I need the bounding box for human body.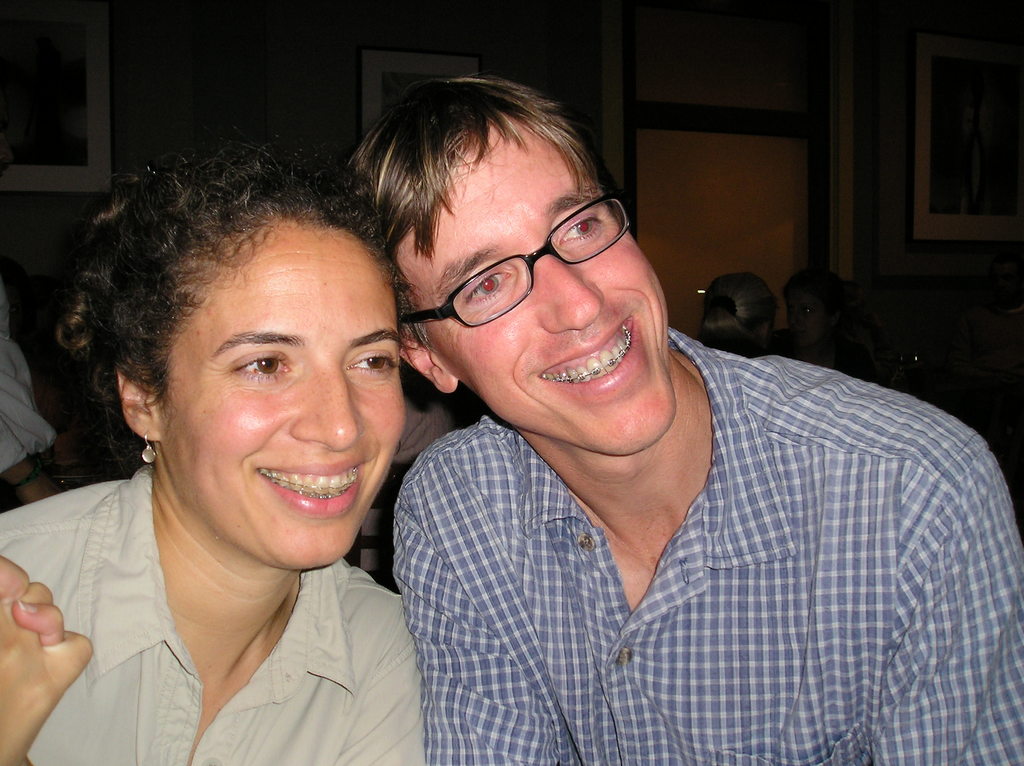
Here it is: (326, 125, 993, 762).
